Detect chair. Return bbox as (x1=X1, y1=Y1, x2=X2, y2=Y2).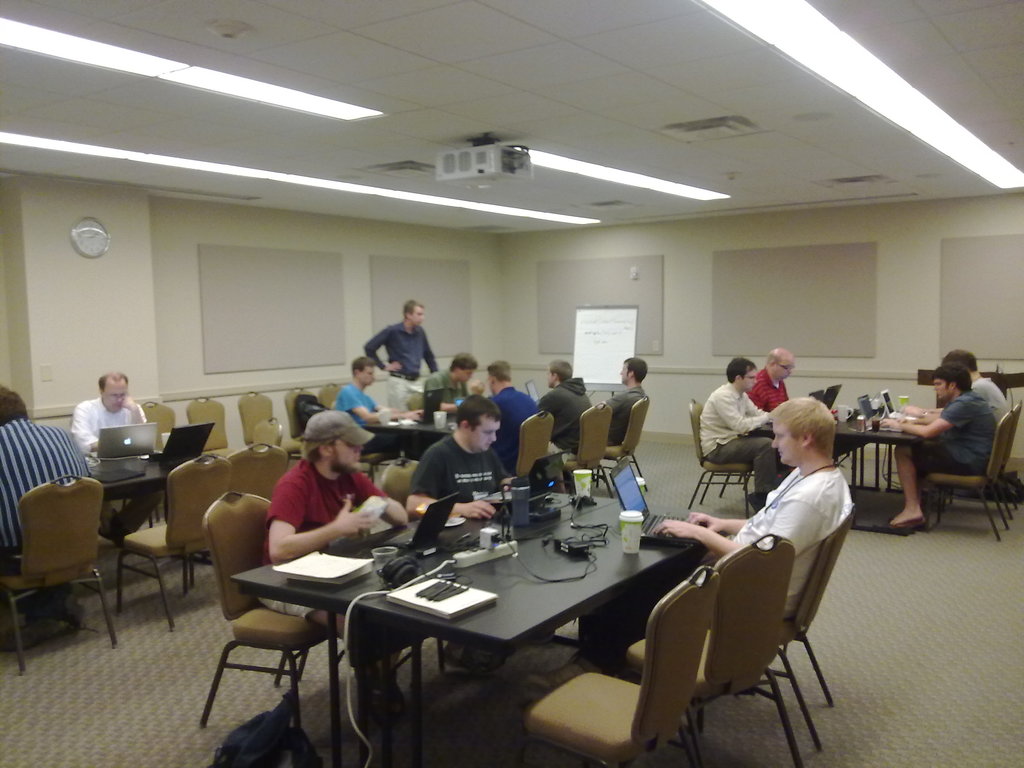
(x1=132, y1=399, x2=184, y2=450).
